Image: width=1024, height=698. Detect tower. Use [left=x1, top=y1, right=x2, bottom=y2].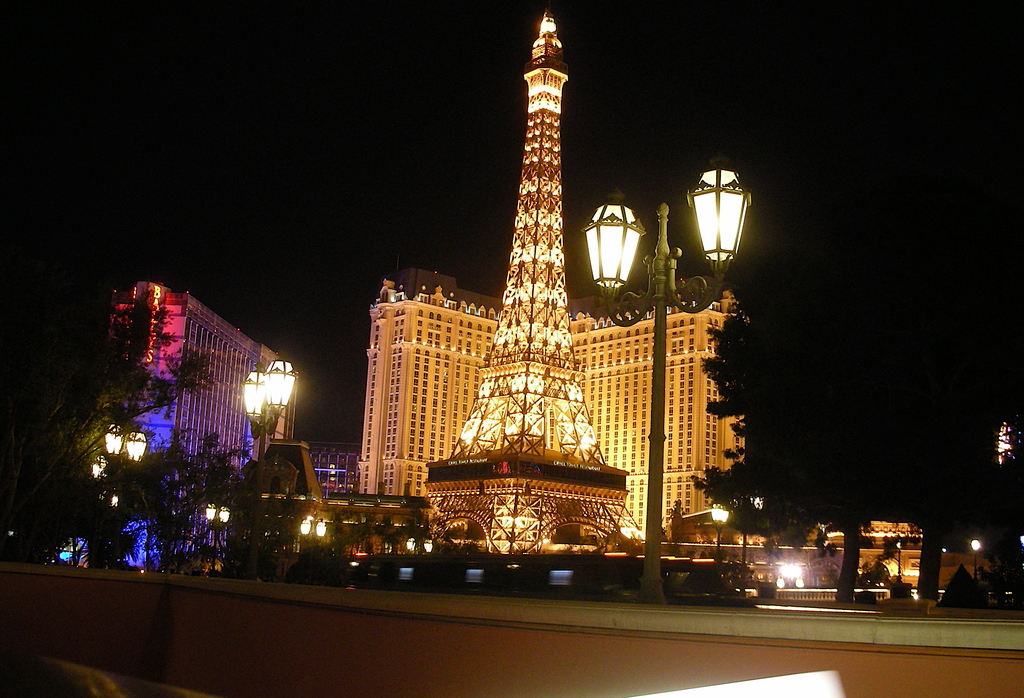
[left=349, top=0, right=659, bottom=547].
